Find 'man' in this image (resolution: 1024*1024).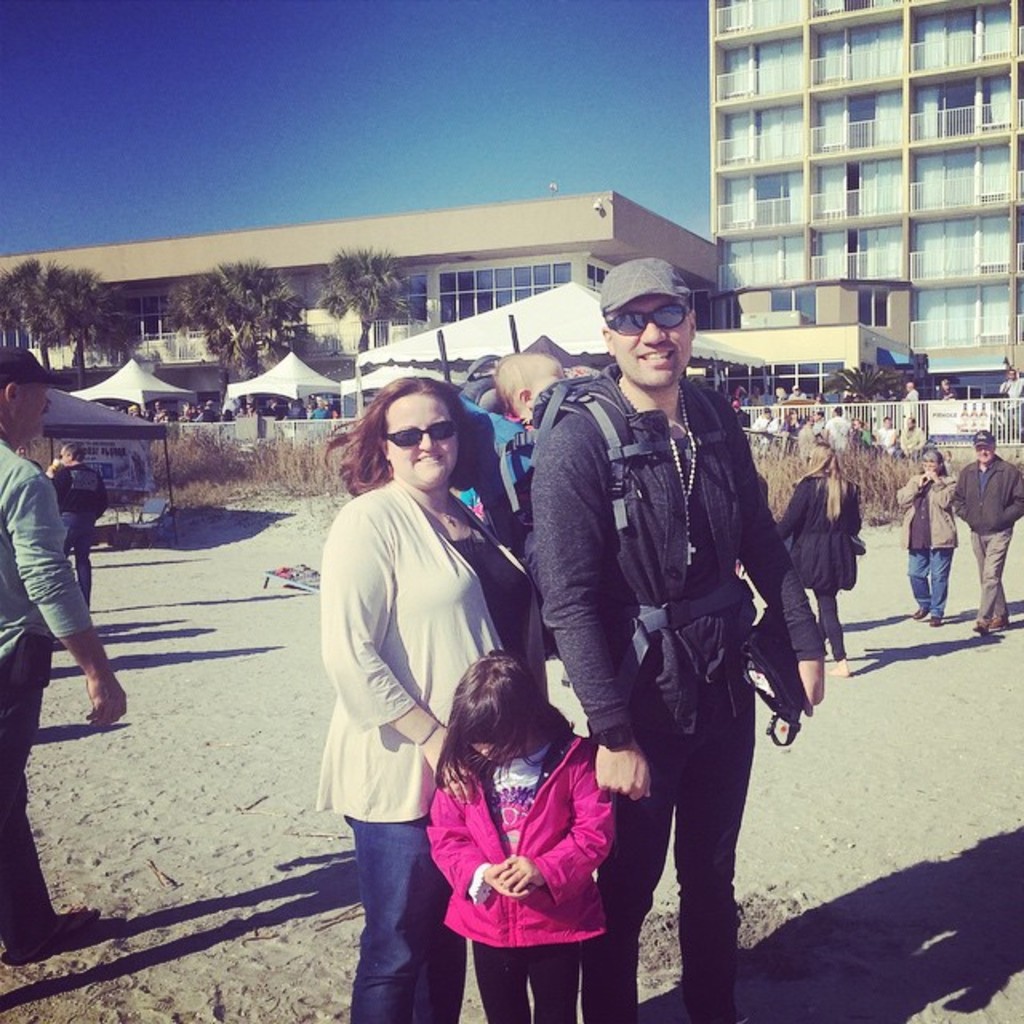
bbox=[0, 344, 126, 963].
